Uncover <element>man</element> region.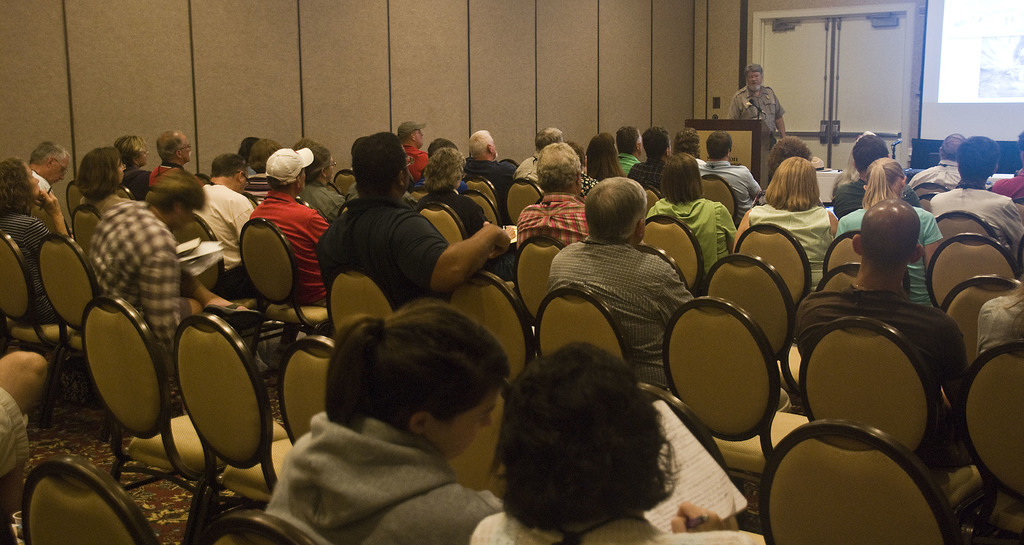
Uncovered: region(319, 133, 513, 320).
